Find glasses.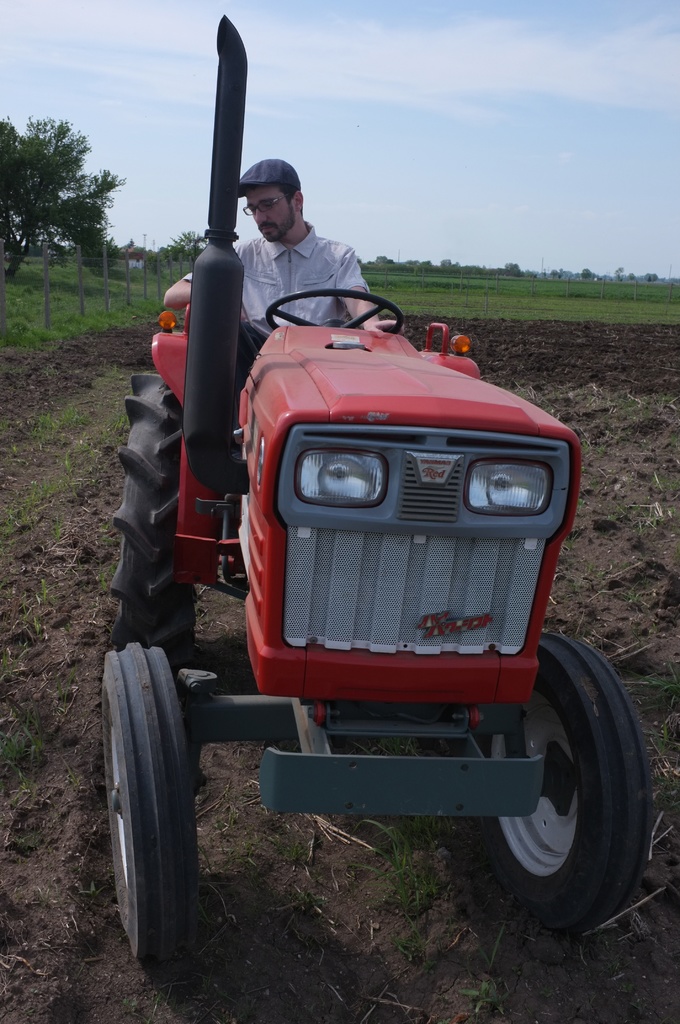
box(241, 189, 291, 217).
